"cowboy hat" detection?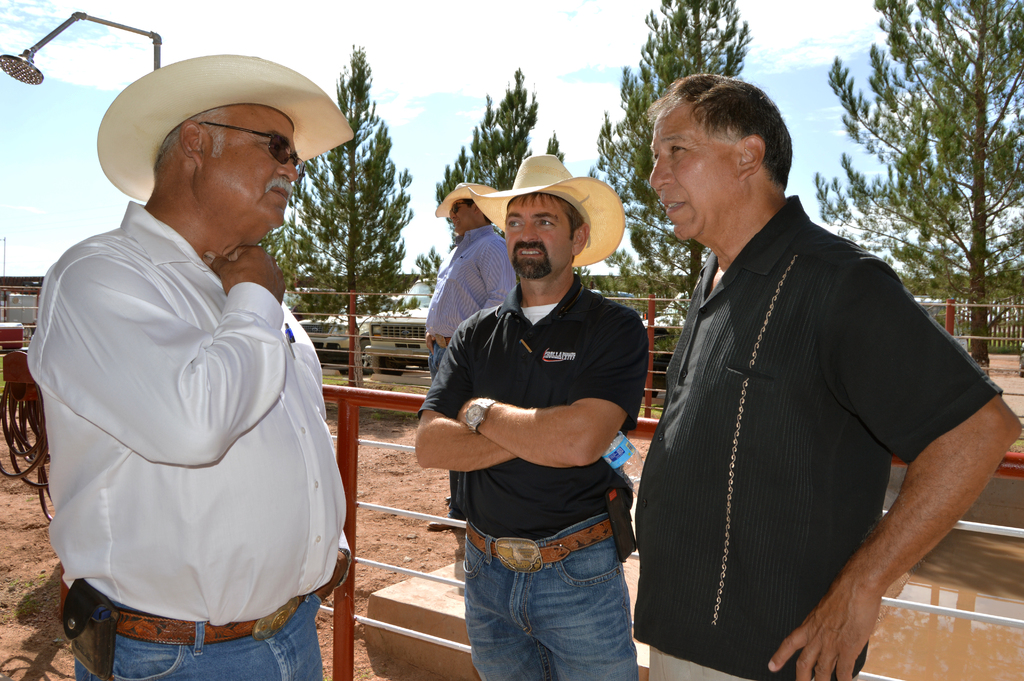
pyautogui.locateOnScreen(437, 180, 483, 217)
